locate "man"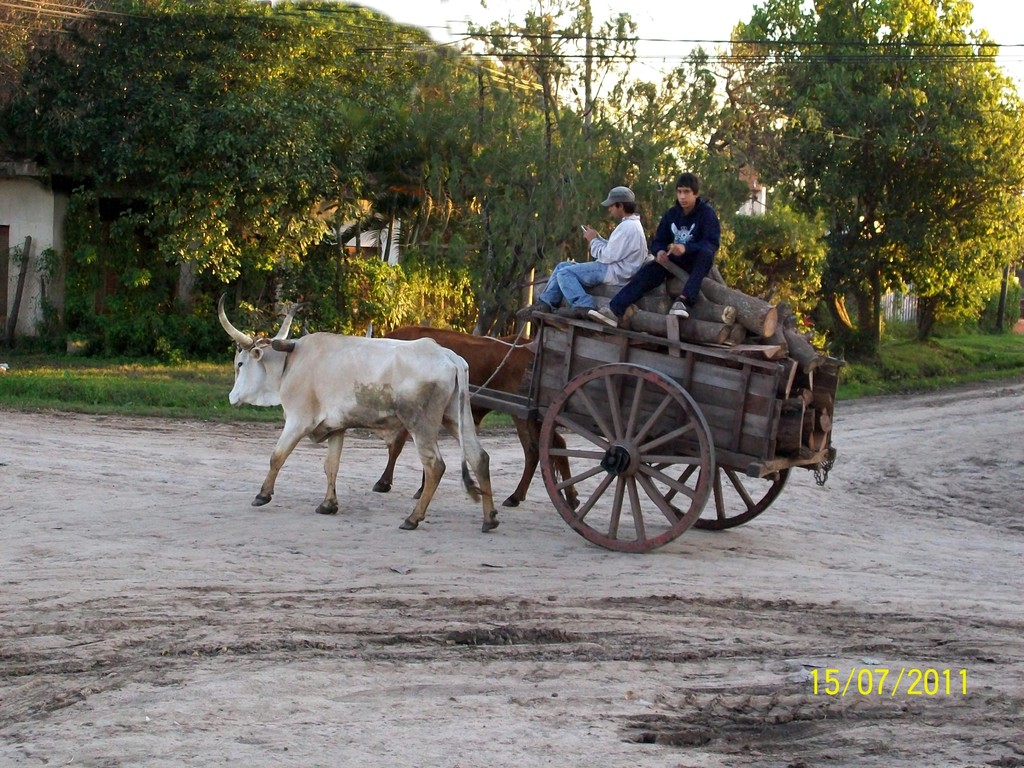
Rect(589, 173, 726, 316)
